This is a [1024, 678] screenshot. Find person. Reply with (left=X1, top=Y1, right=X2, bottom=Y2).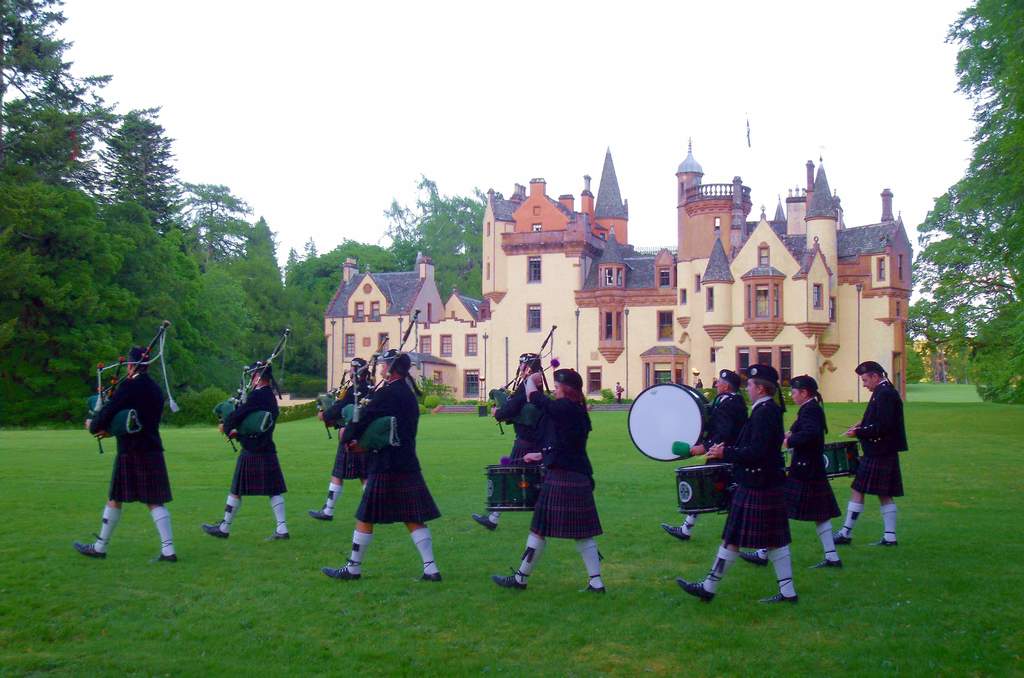
(left=323, top=348, right=441, bottom=581).
